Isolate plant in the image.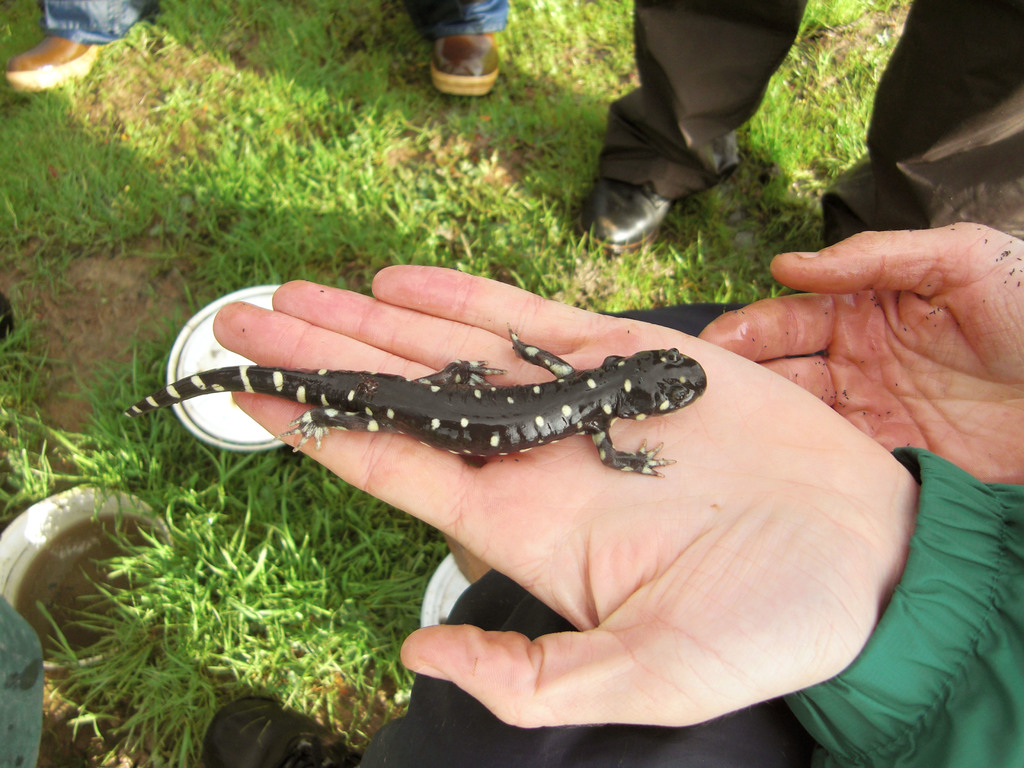
Isolated region: select_region(0, 0, 902, 446).
